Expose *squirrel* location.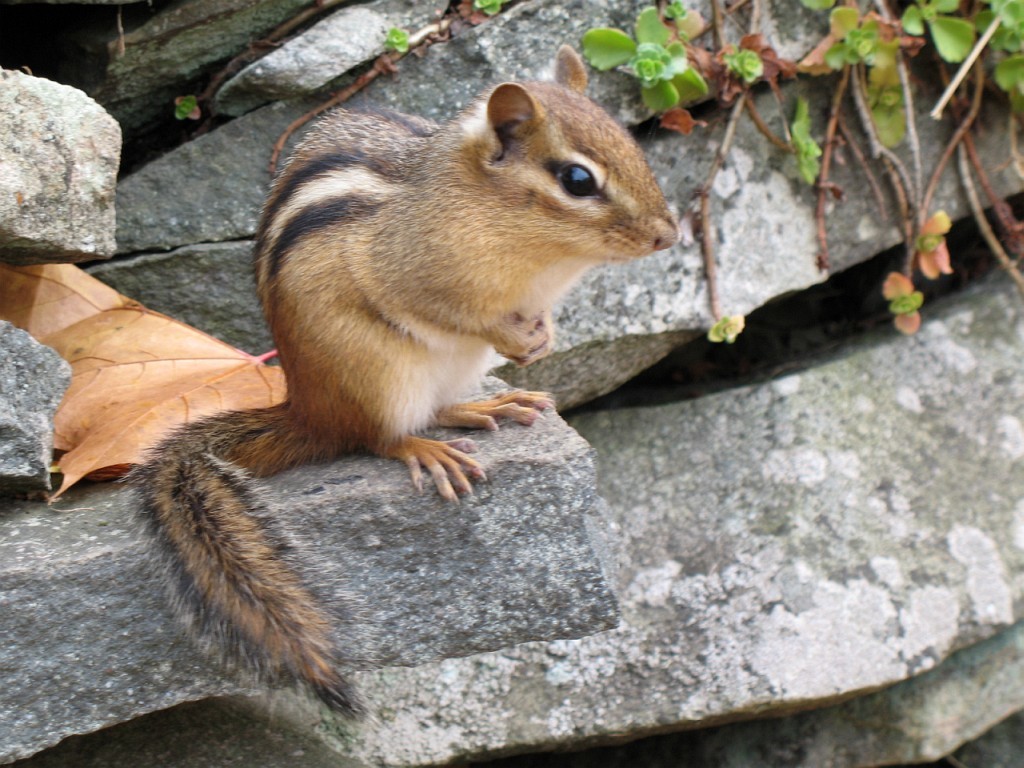
Exposed at <box>126,39,684,732</box>.
